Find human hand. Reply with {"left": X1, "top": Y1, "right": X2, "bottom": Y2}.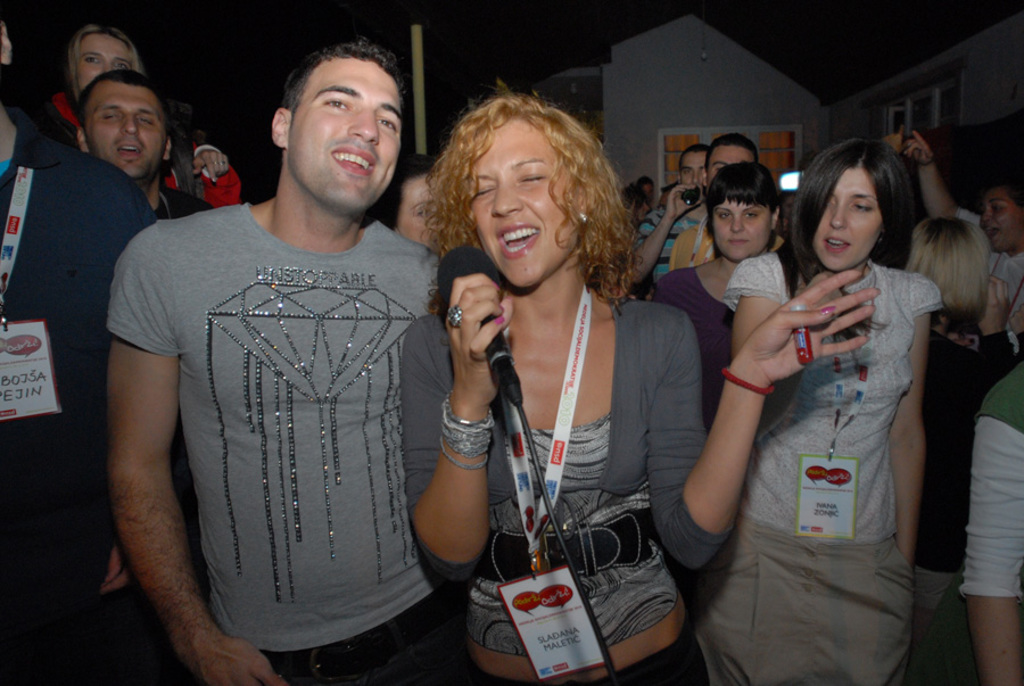
{"left": 182, "top": 635, "right": 288, "bottom": 685}.
